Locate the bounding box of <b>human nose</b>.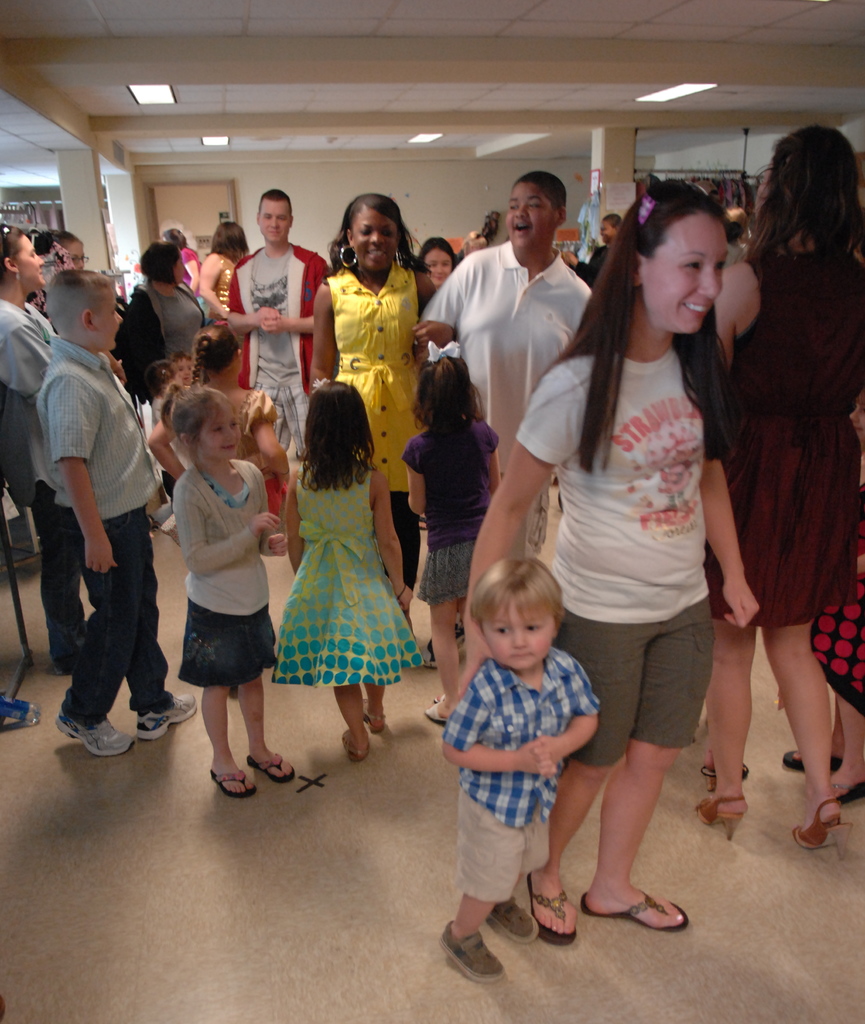
Bounding box: (115, 309, 124, 323).
